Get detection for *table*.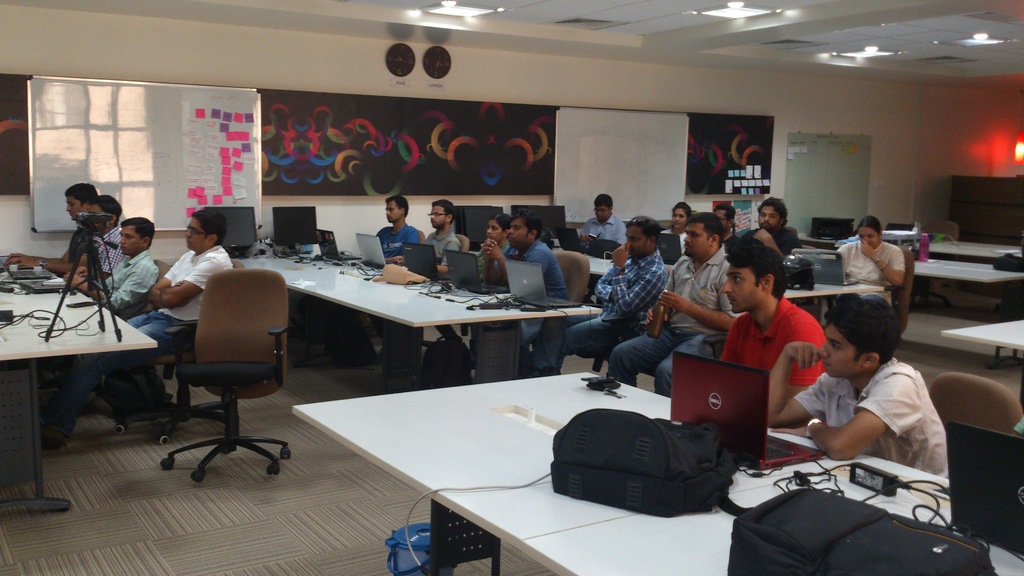
Detection: {"left": 915, "top": 255, "right": 1023, "bottom": 314}.
